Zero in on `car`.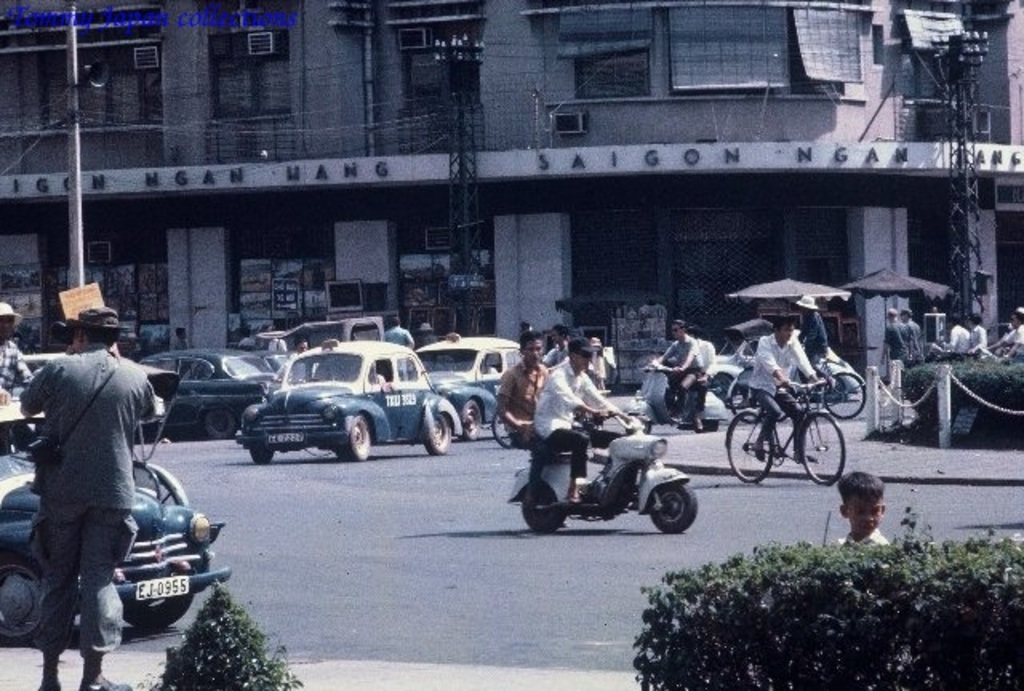
Zeroed in: [141, 346, 296, 438].
